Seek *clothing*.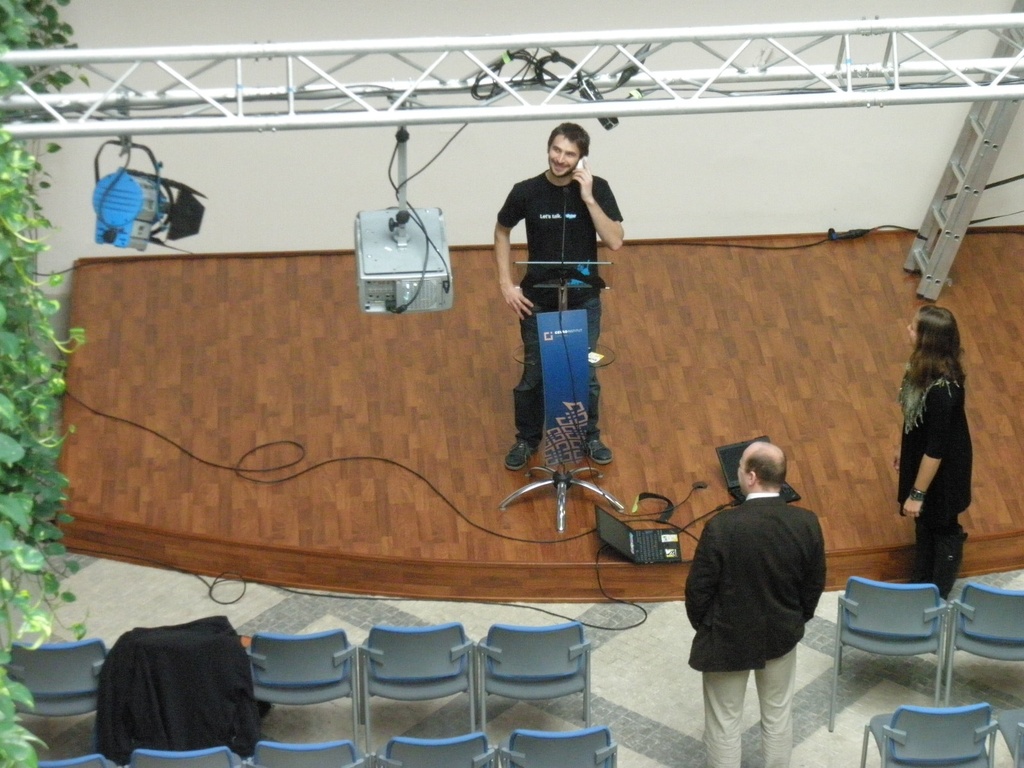
900 372 972 602.
